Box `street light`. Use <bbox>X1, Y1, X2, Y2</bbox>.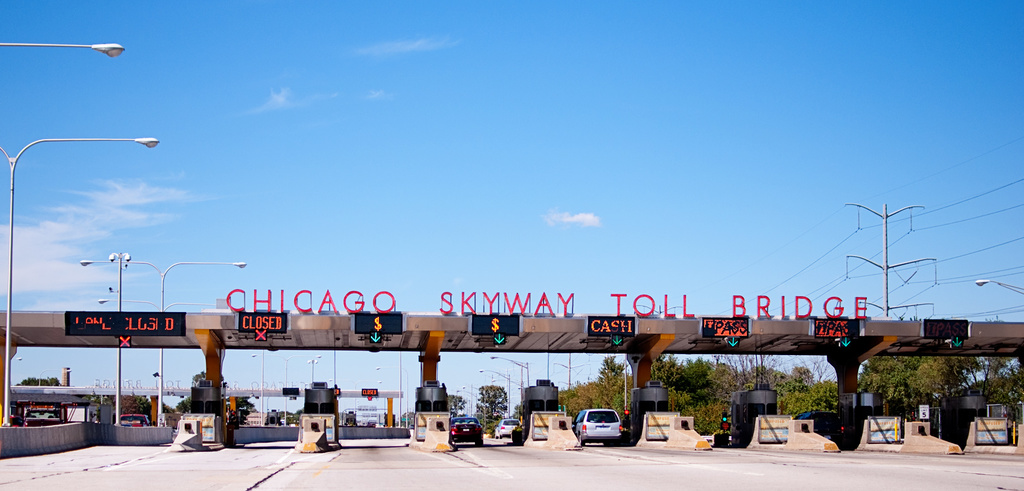
<bbox>372, 366, 413, 432</bbox>.
